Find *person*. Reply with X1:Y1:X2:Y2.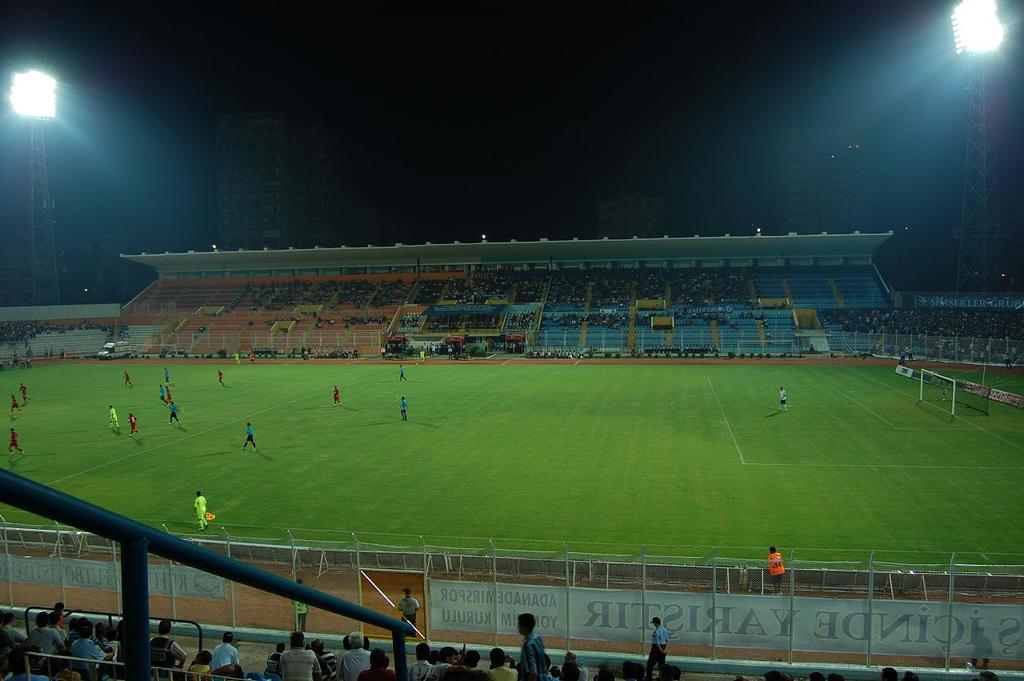
218:364:225:388.
